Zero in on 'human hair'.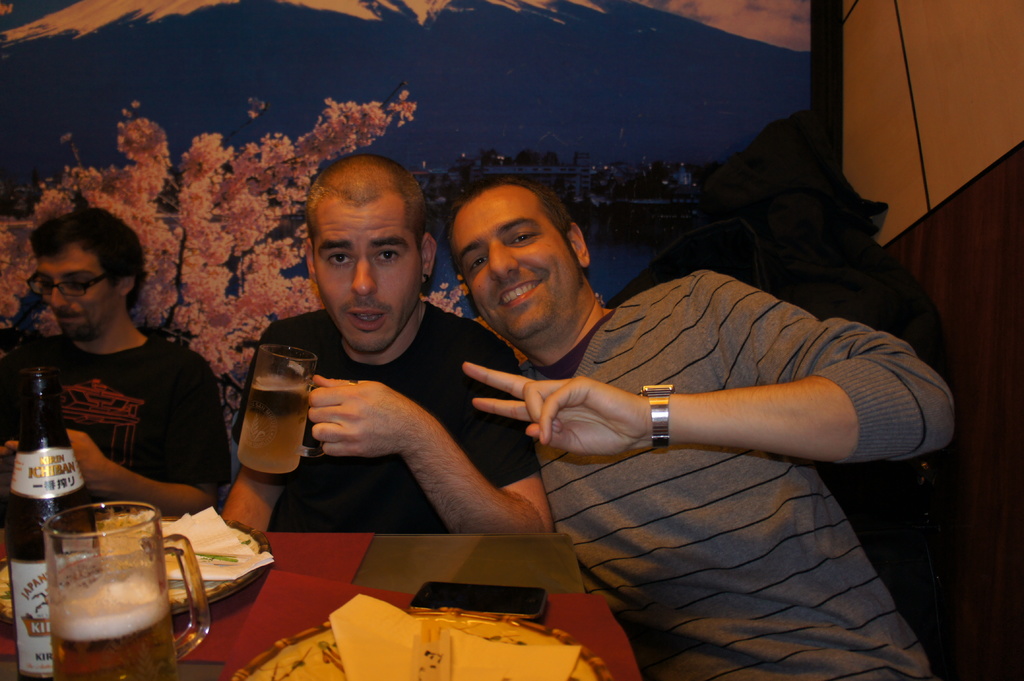
Zeroed in: detection(440, 173, 585, 316).
